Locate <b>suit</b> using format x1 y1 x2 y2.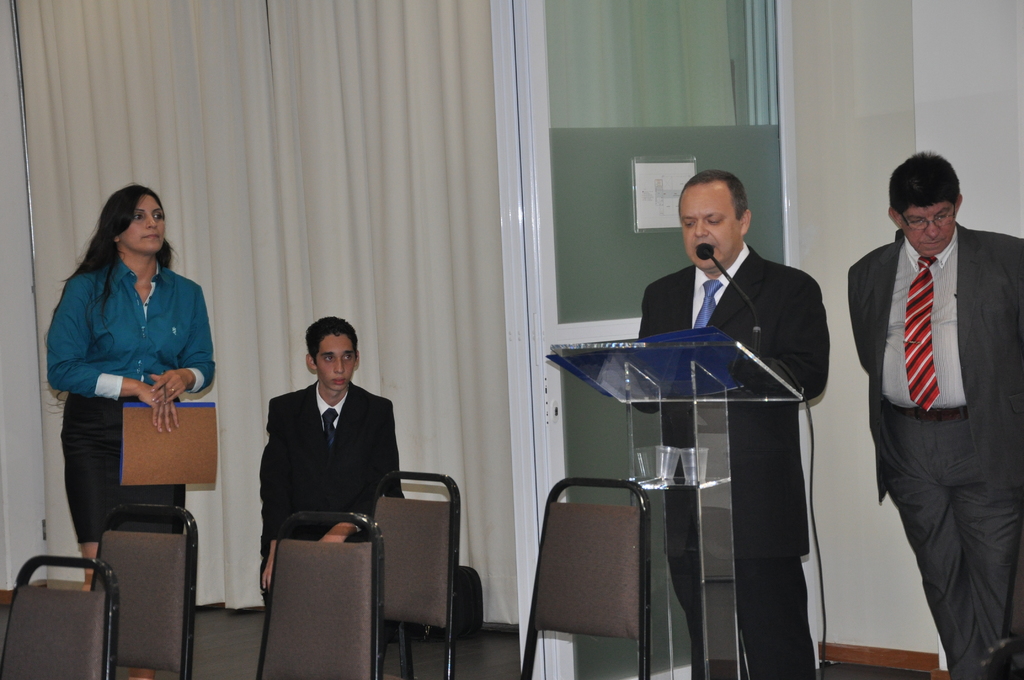
845 230 1023 679.
